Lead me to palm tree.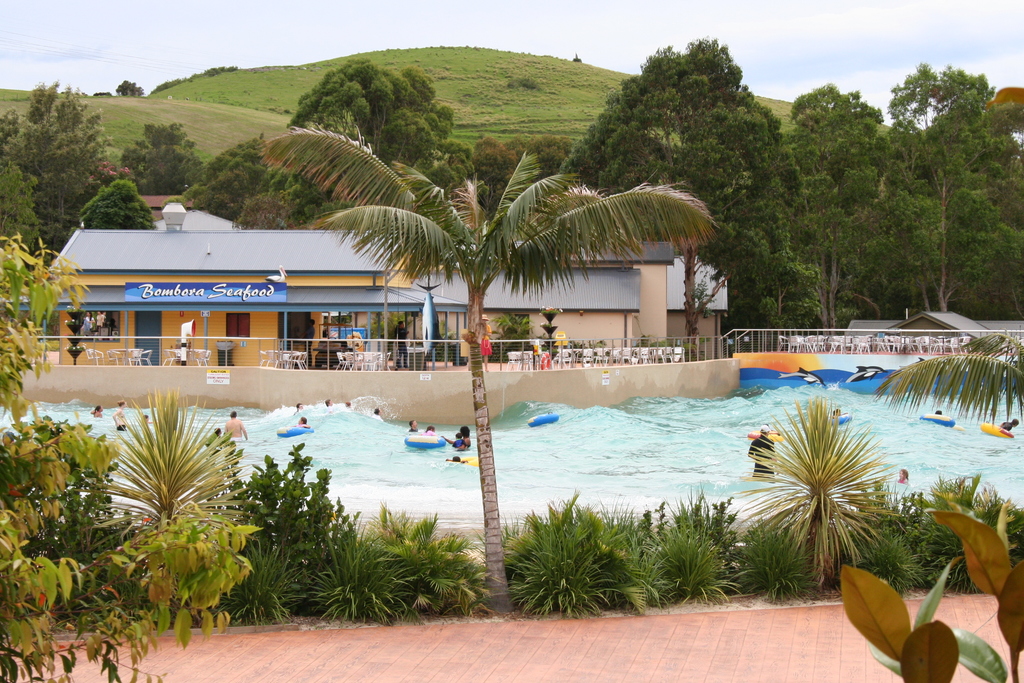
Lead to [259,151,713,611].
